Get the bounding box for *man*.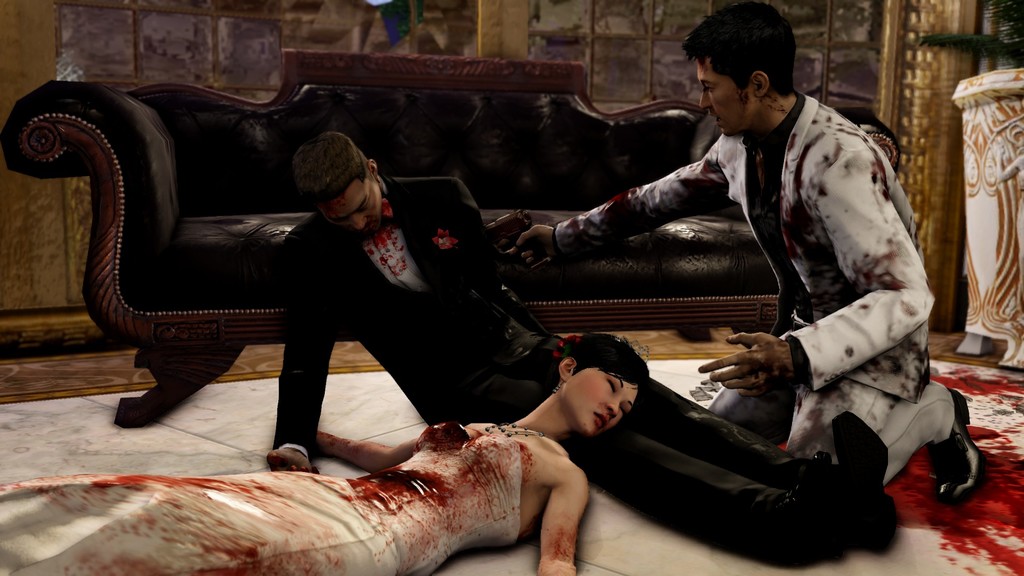
locate(512, 0, 980, 505).
